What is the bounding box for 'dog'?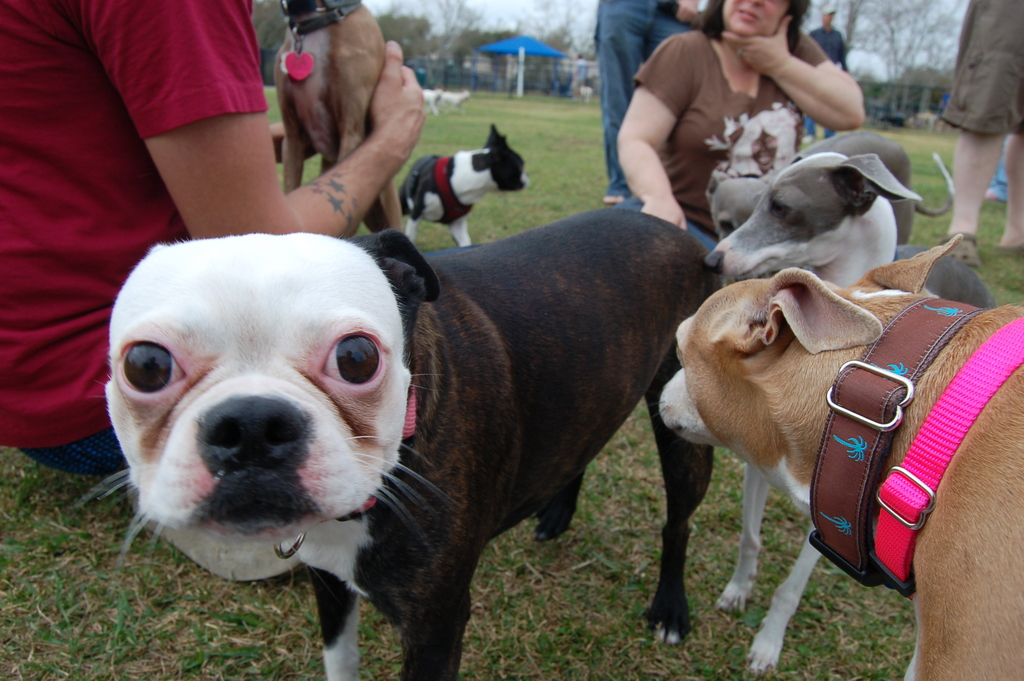
68, 205, 719, 680.
